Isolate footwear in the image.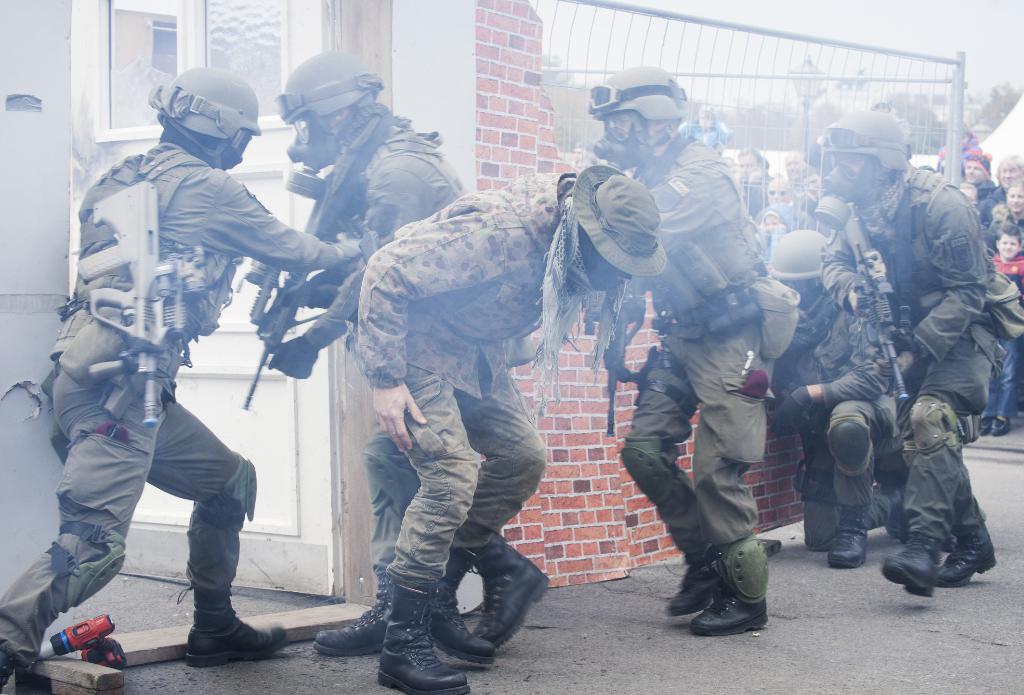
Isolated region: locate(932, 537, 1000, 594).
